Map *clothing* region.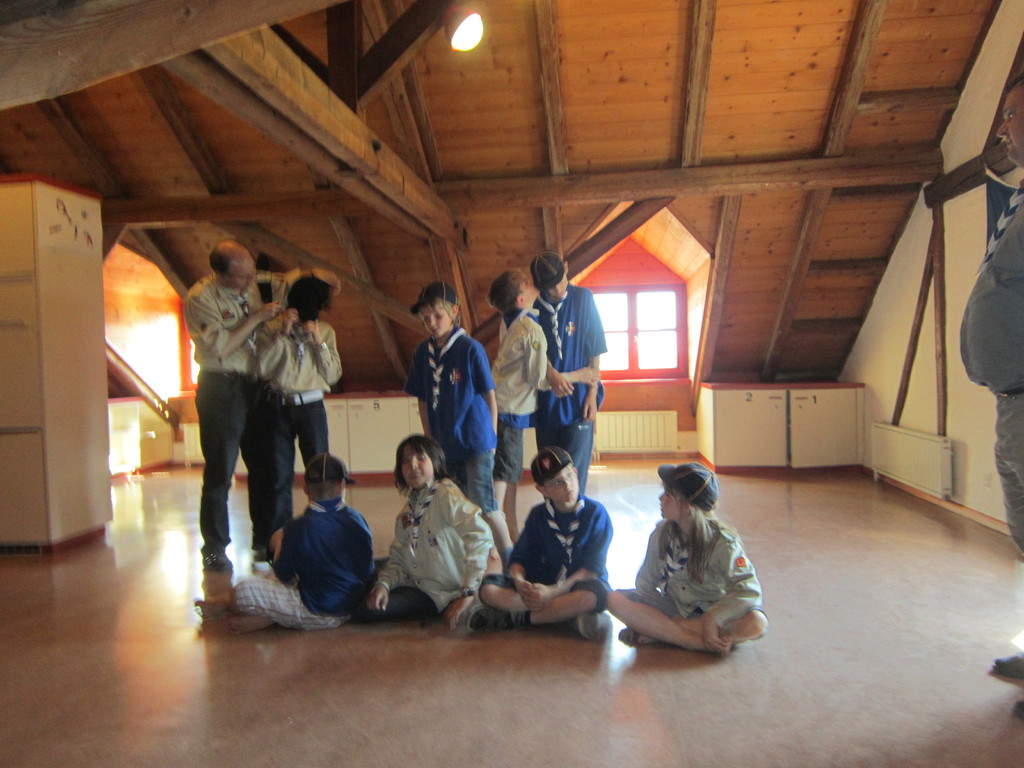
Mapped to {"x1": 182, "y1": 264, "x2": 324, "y2": 560}.
